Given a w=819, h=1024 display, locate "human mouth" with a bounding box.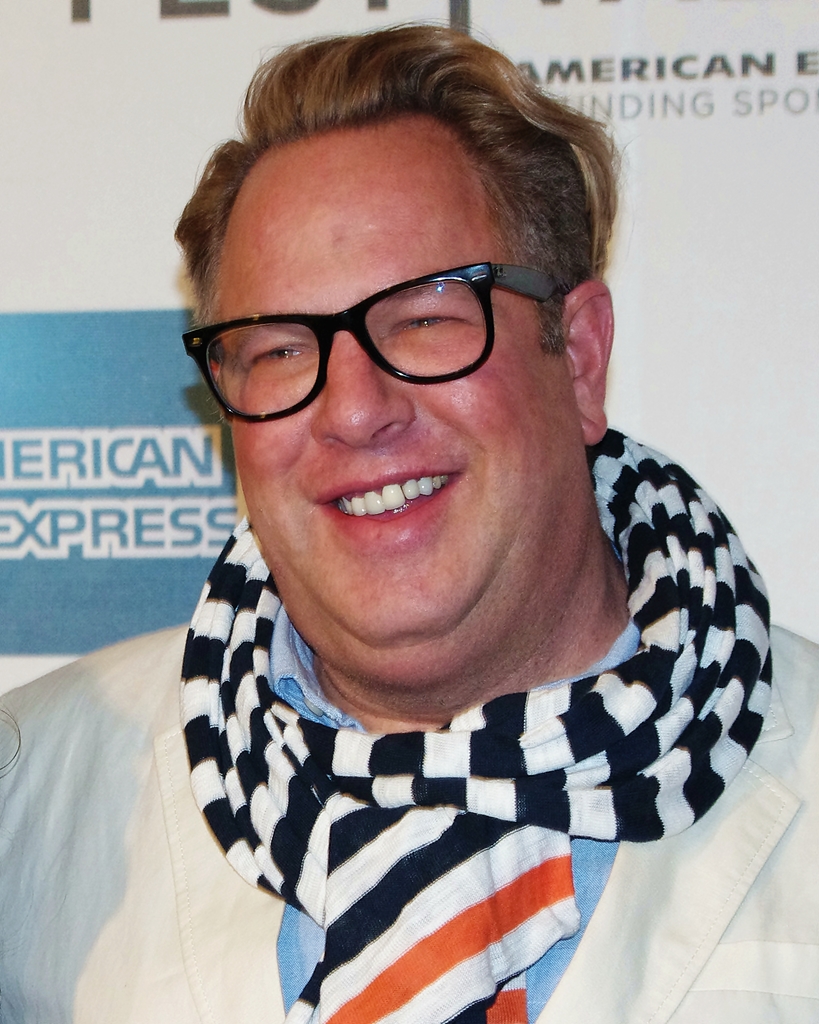
Located: (x1=298, y1=462, x2=492, y2=536).
